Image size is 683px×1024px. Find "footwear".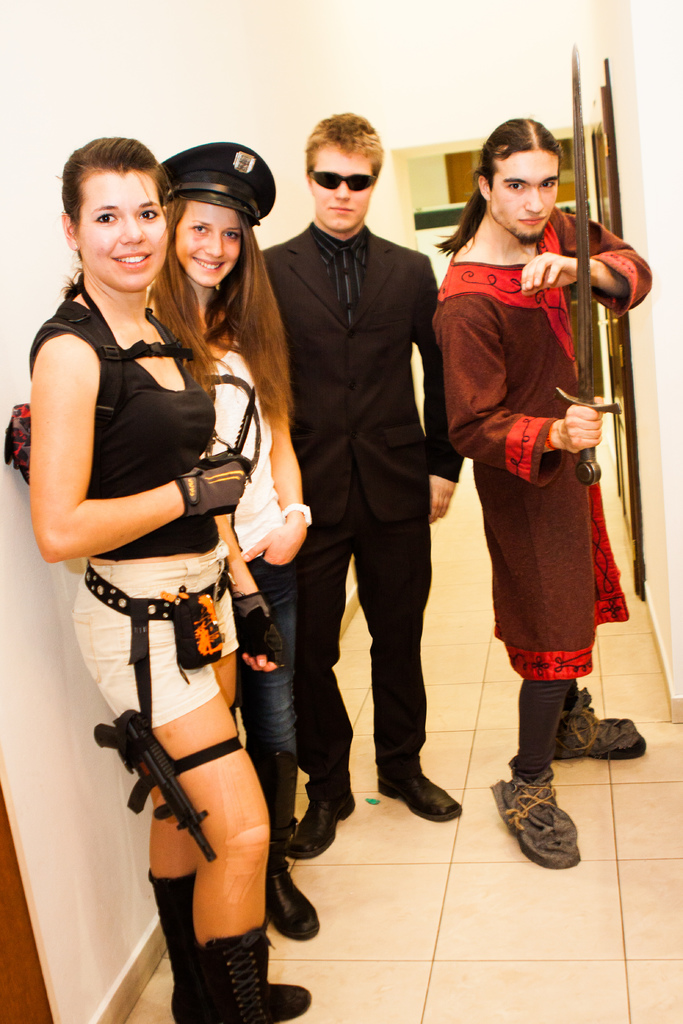
bbox=(553, 688, 652, 758).
